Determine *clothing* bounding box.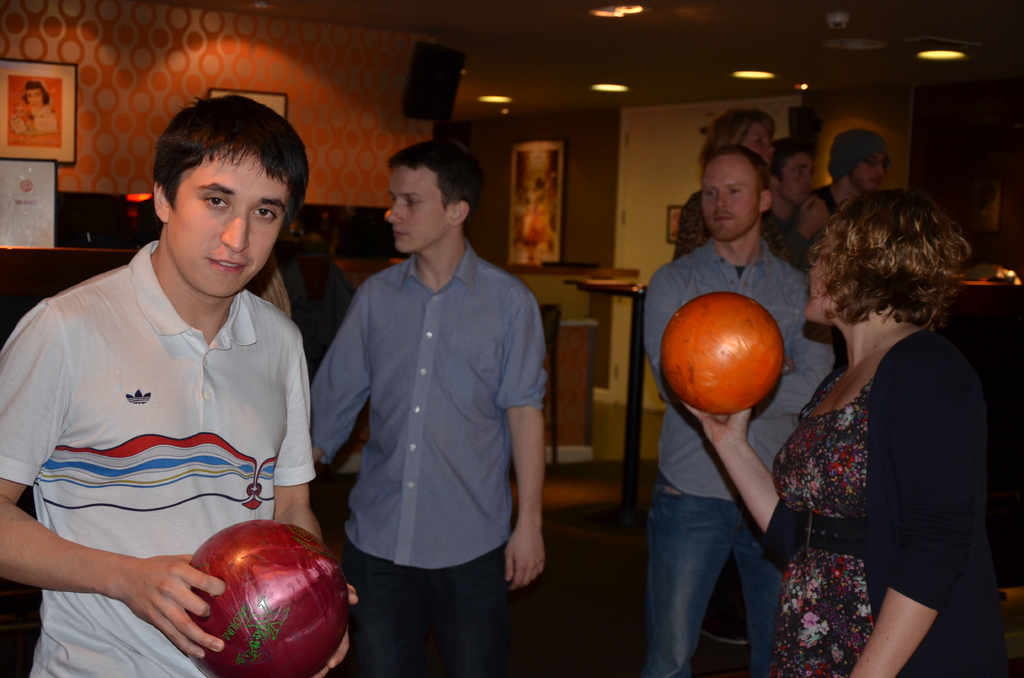
Determined: 11 211 310 627.
